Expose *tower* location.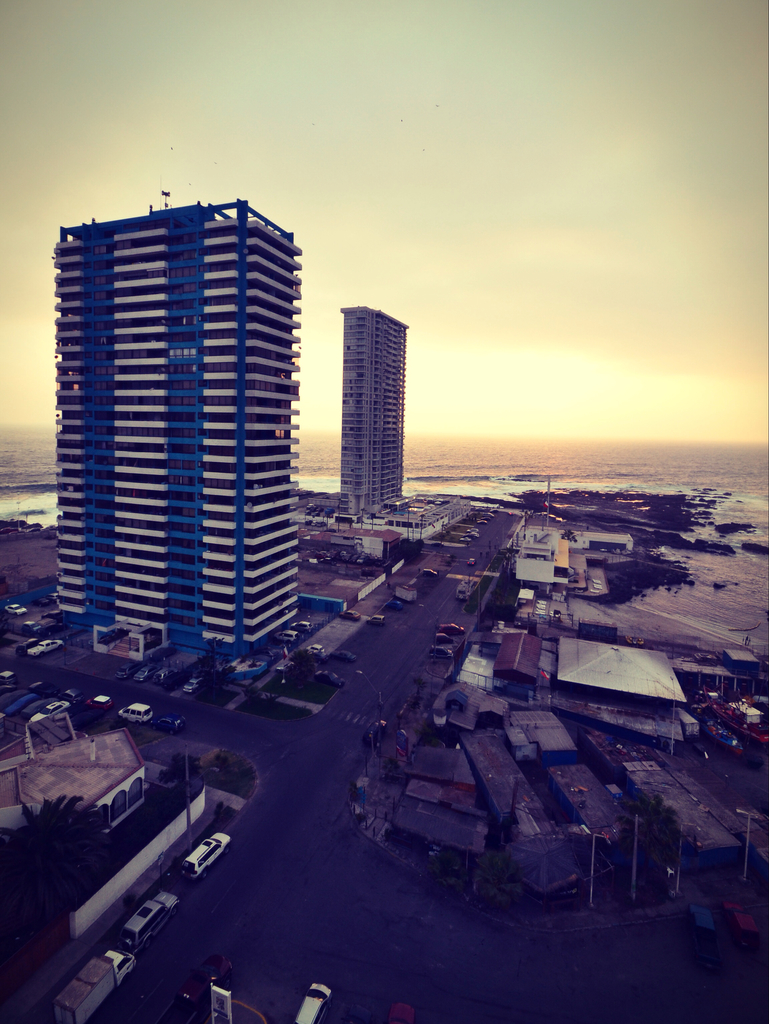
Exposed at left=51, top=196, right=305, bottom=664.
